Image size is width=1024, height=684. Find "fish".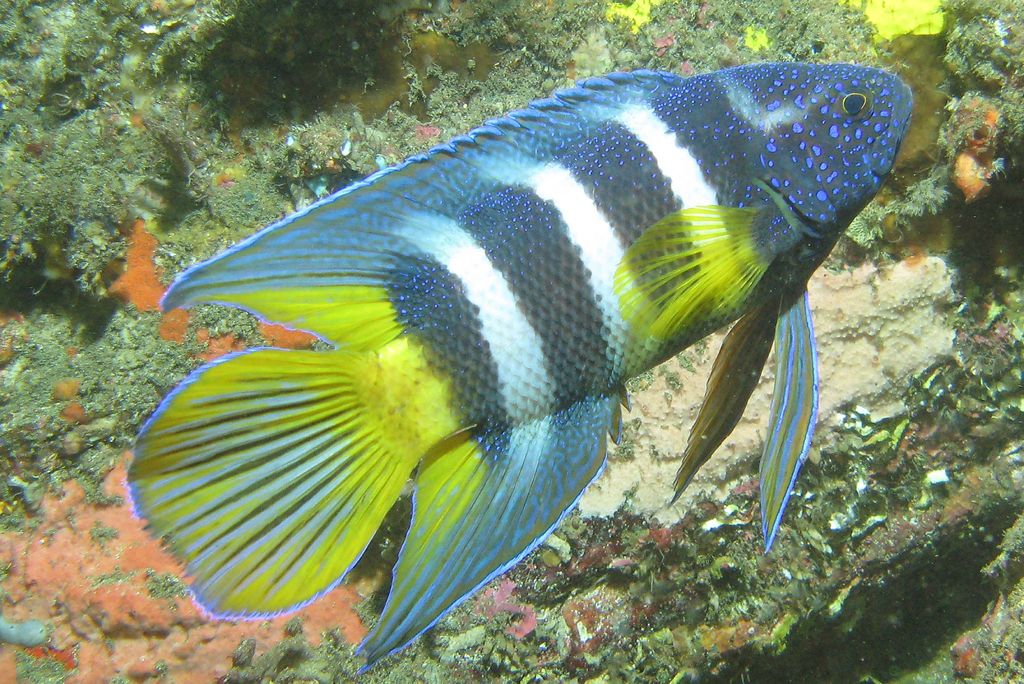
130, 42, 898, 683.
